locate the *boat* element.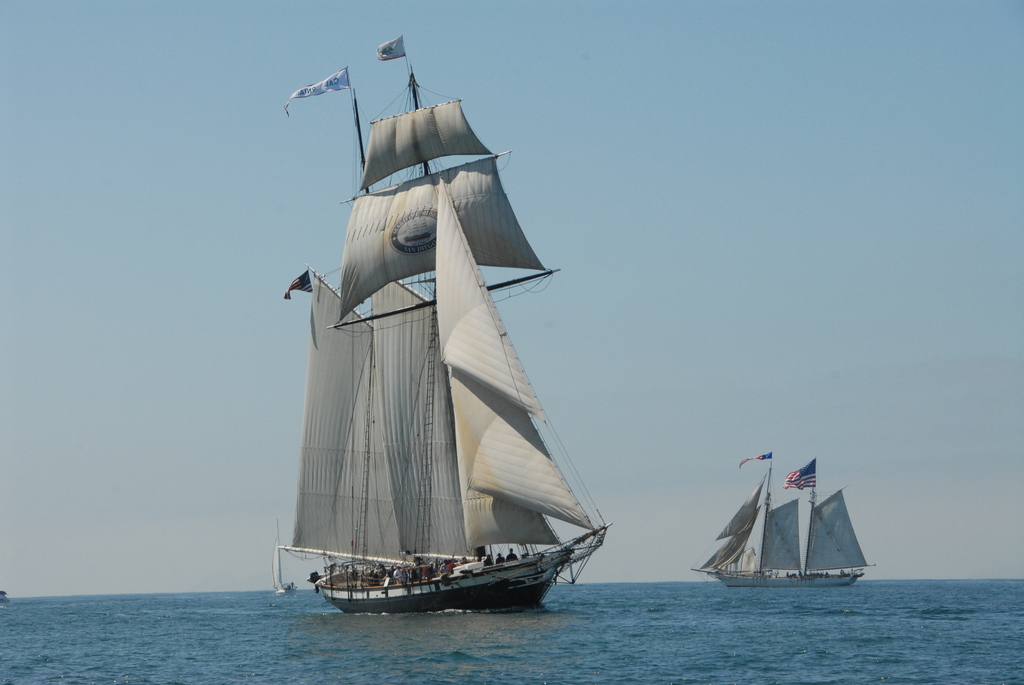
Element bbox: box(689, 453, 871, 584).
